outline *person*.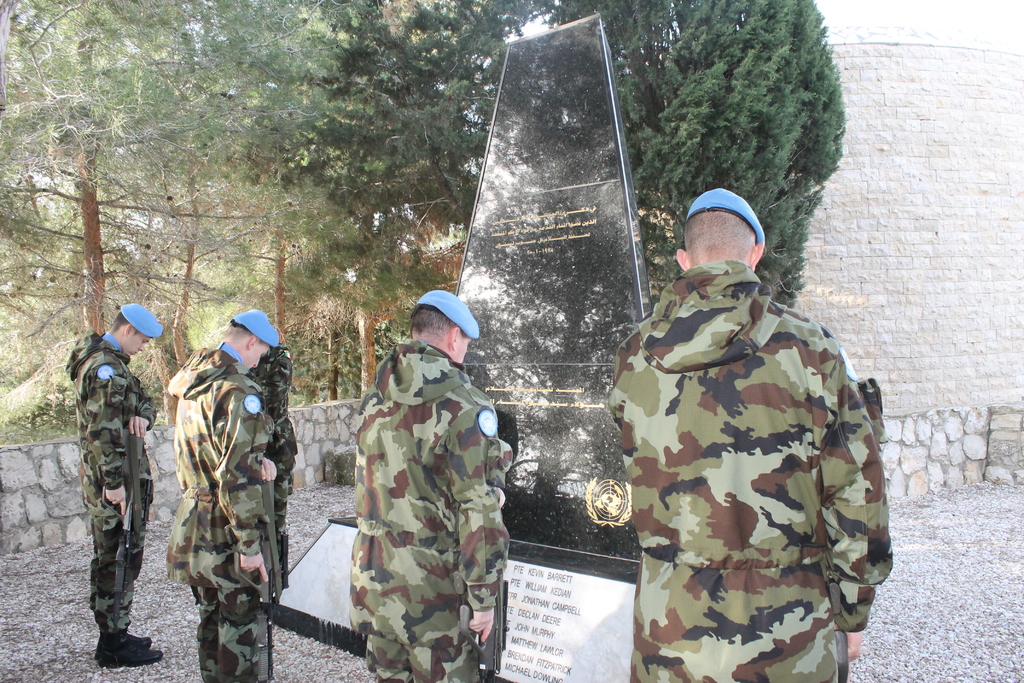
Outline: (left=603, top=179, right=884, bottom=682).
